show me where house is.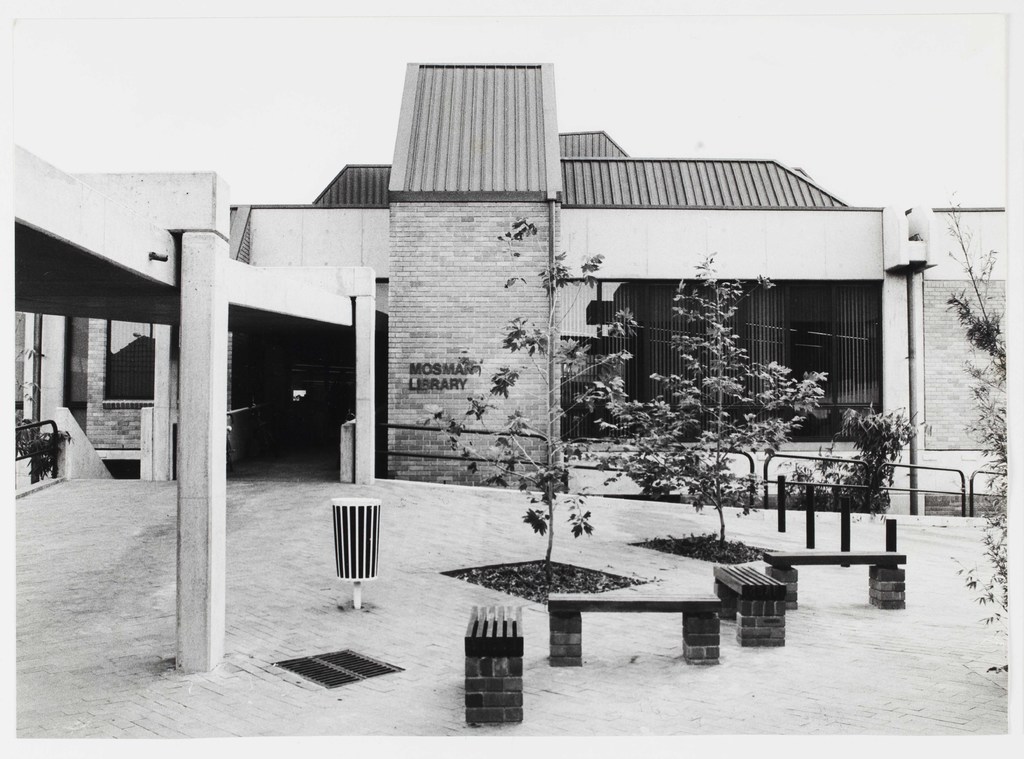
house is at bbox(908, 204, 1006, 516).
